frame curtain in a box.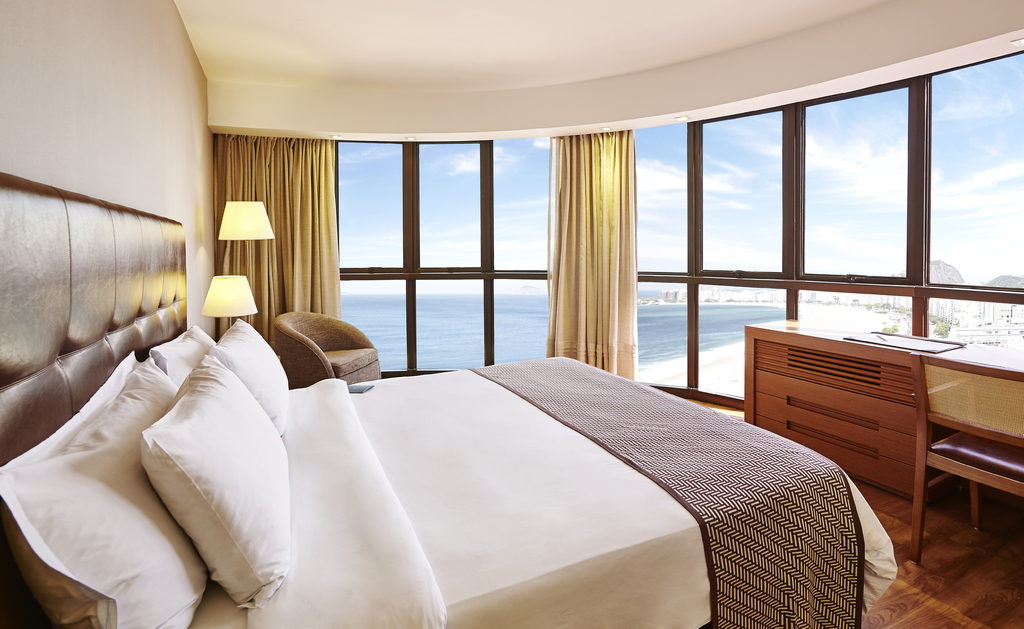
bbox(212, 132, 336, 347).
